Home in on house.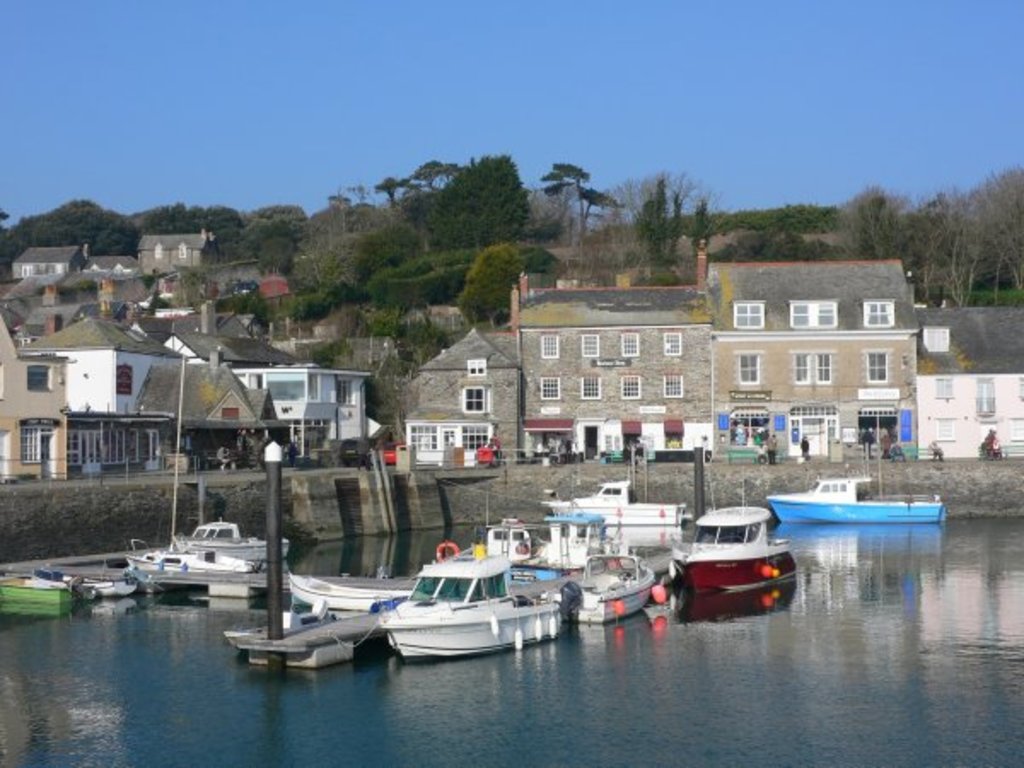
Homed in at box=[77, 244, 150, 276].
